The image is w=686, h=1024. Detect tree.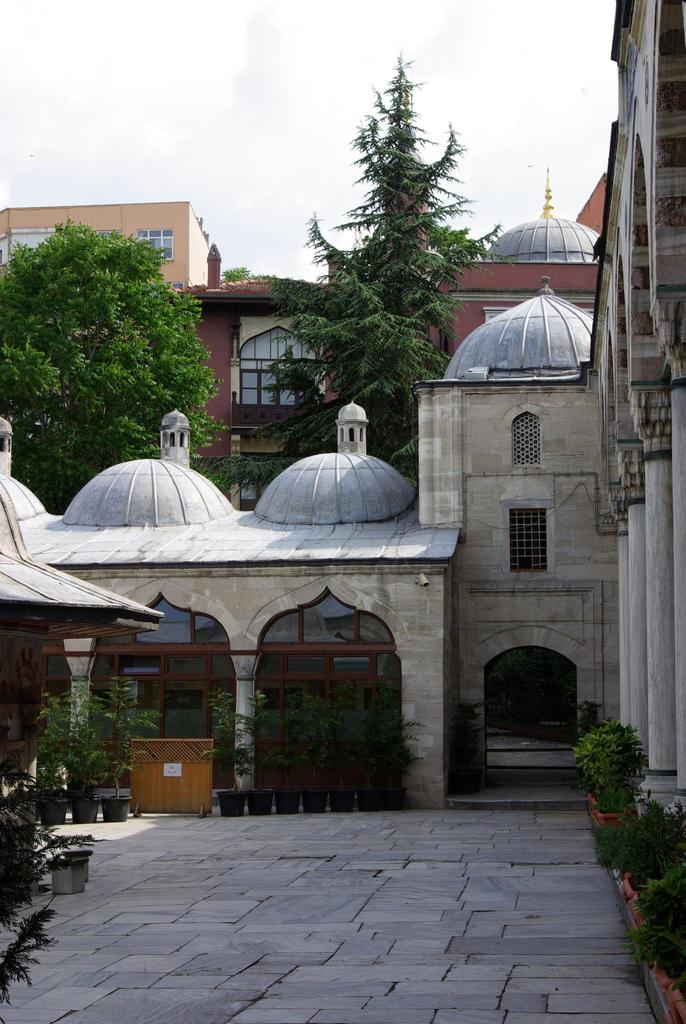
Detection: Rect(272, 49, 507, 458).
